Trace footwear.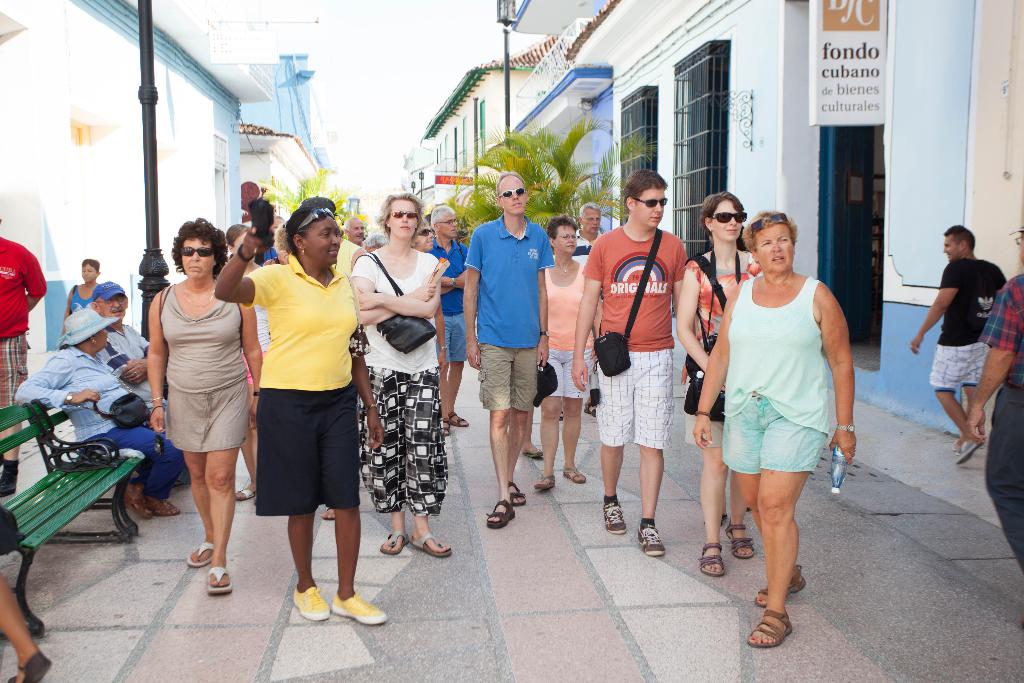
Traced to crop(637, 524, 666, 554).
